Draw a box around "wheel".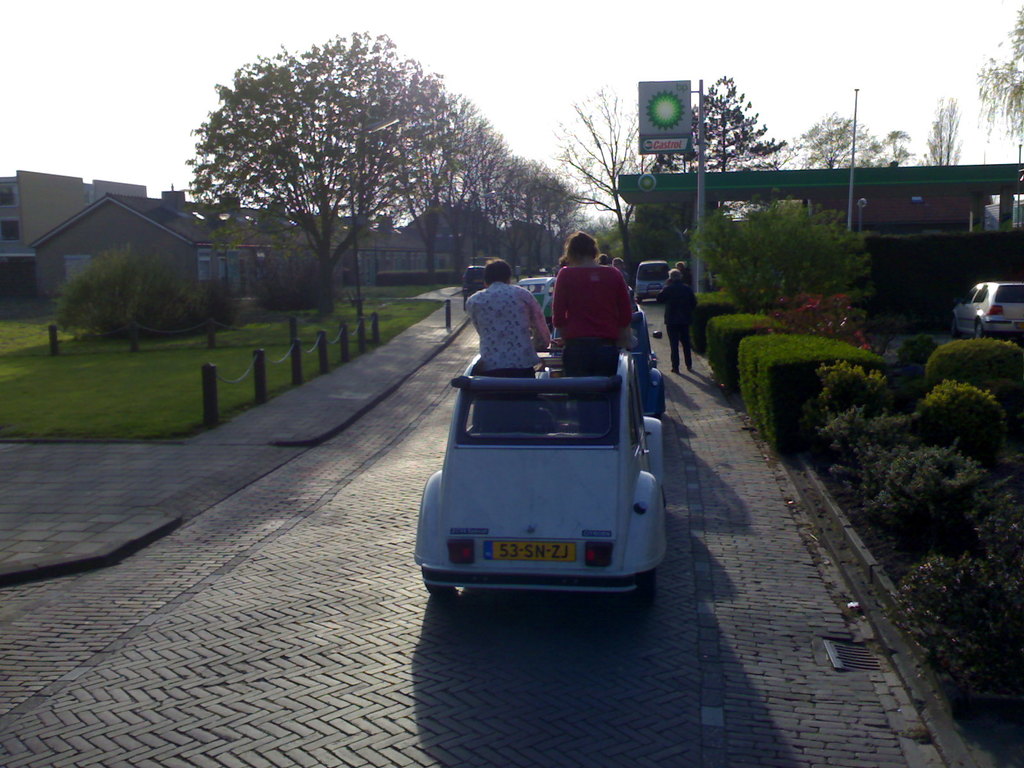
BBox(951, 316, 962, 336).
